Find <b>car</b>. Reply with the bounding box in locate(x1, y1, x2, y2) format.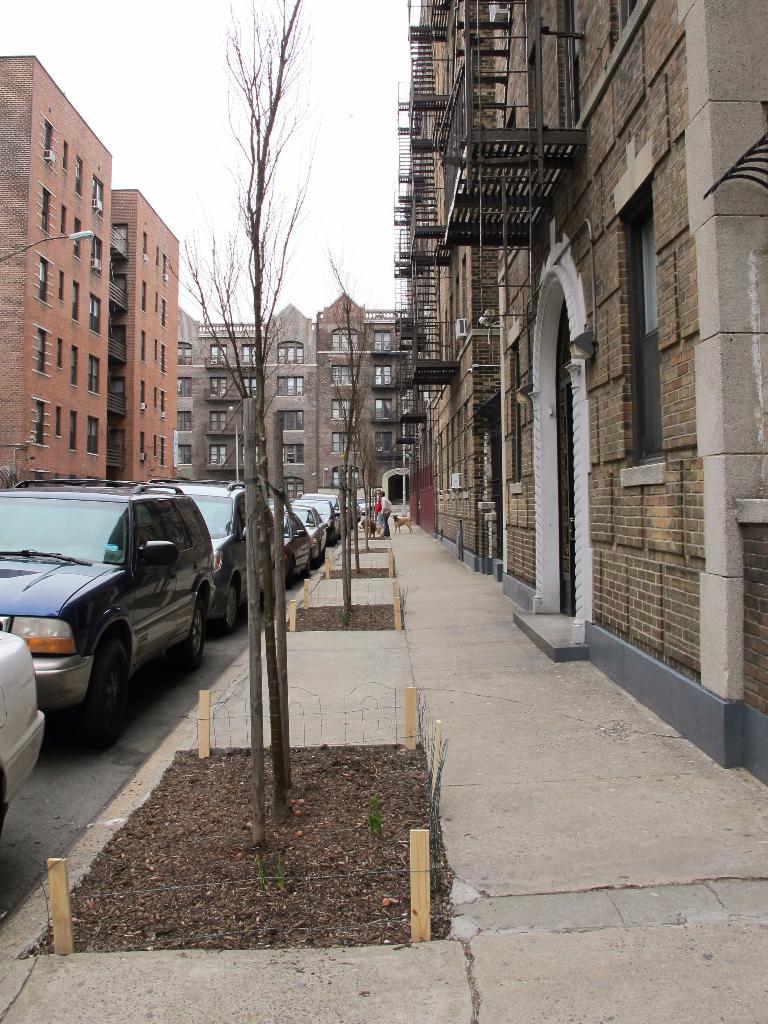
locate(320, 488, 341, 536).
